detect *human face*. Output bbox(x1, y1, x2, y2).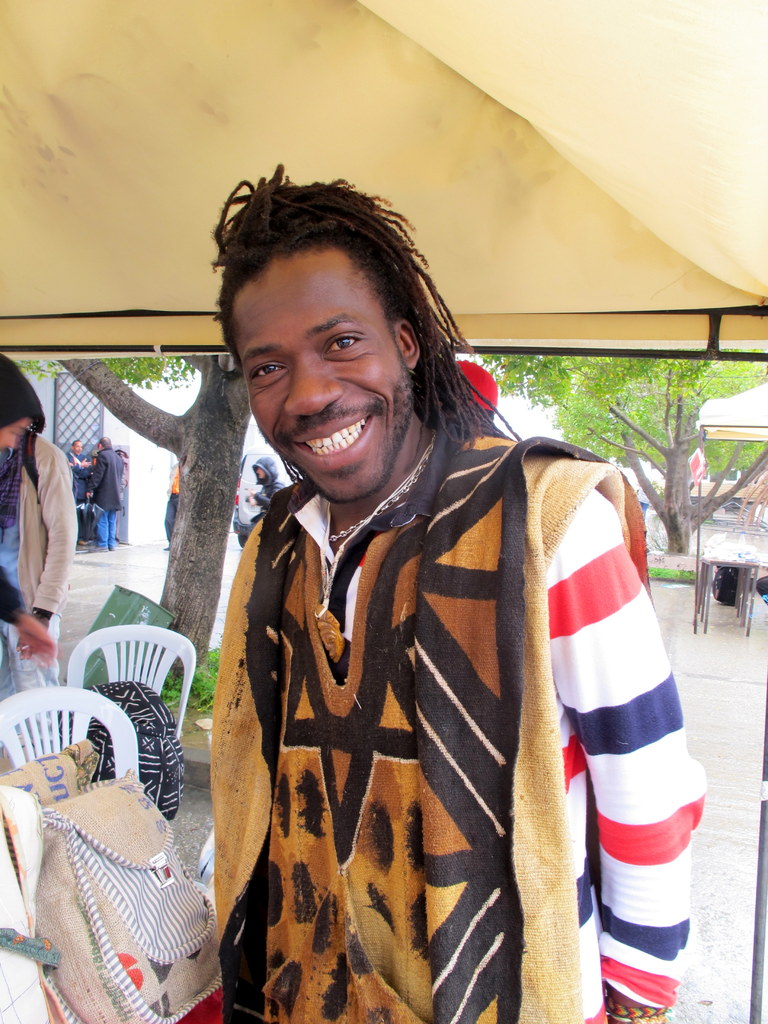
bbox(230, 249, 413, 502).
